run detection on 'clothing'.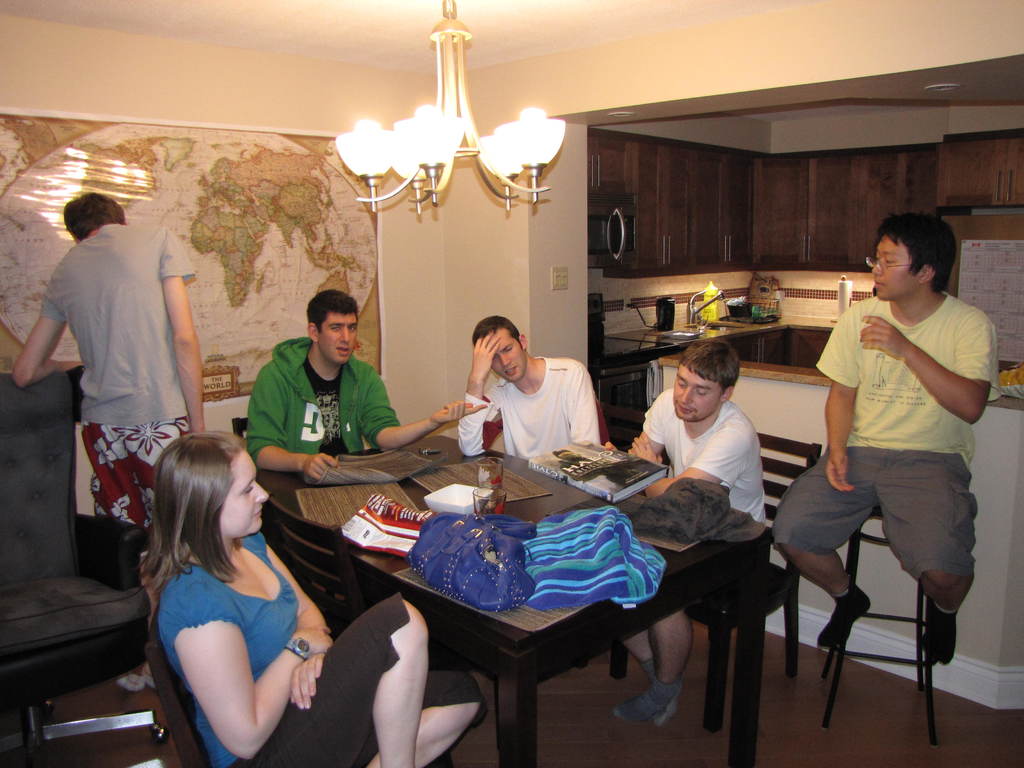
Result: pyautogui.locateOnScreen(799, 238, 986, 650).
